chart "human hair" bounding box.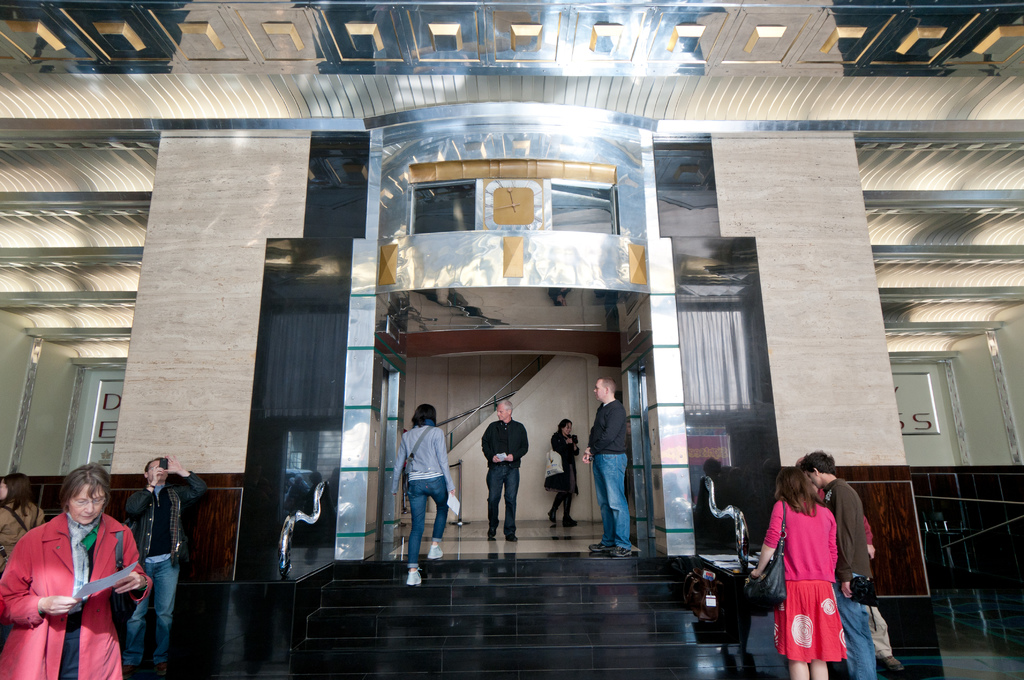
Charted: <region>499, 398, 515, 417</region>.
